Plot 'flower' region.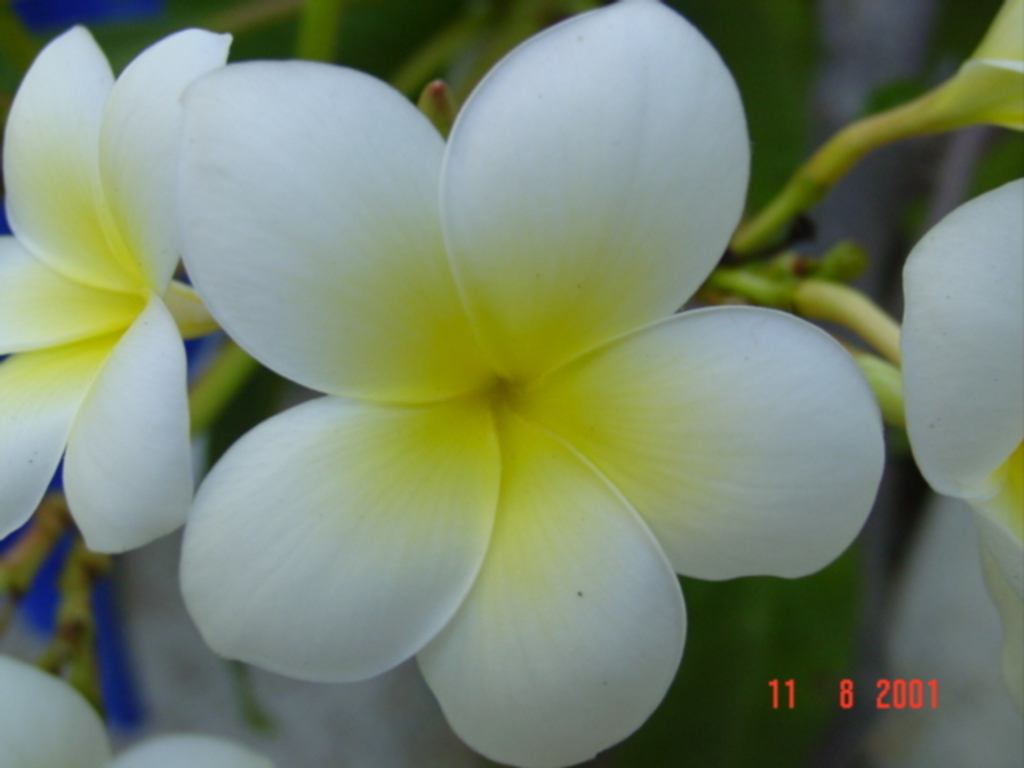
Plotted at detection(58, 0, 912, 739).
